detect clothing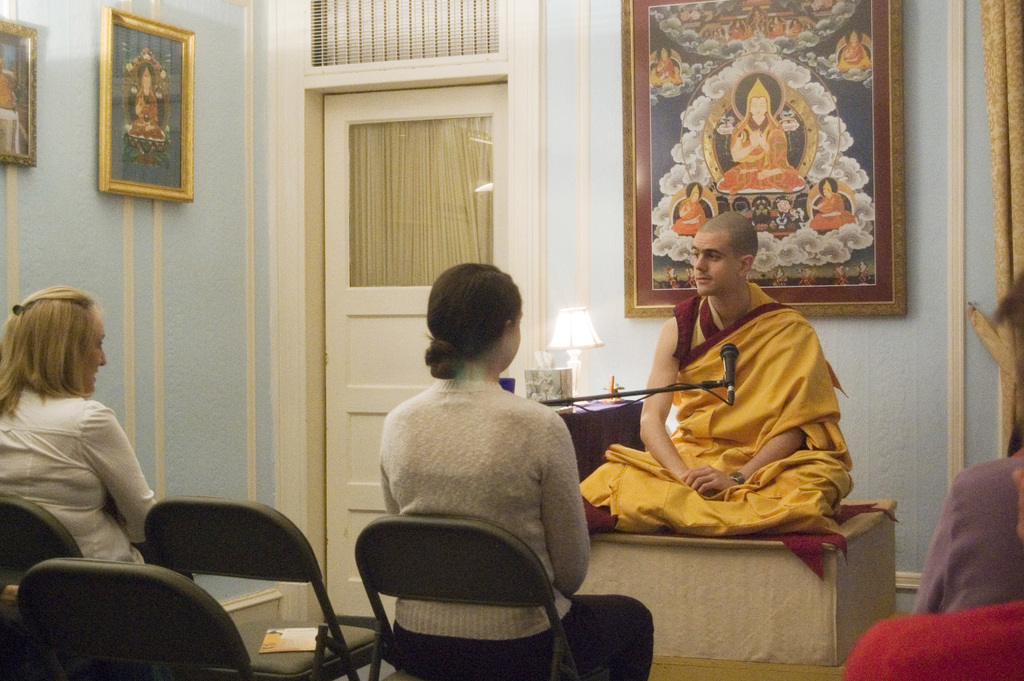
724/116/806/192
